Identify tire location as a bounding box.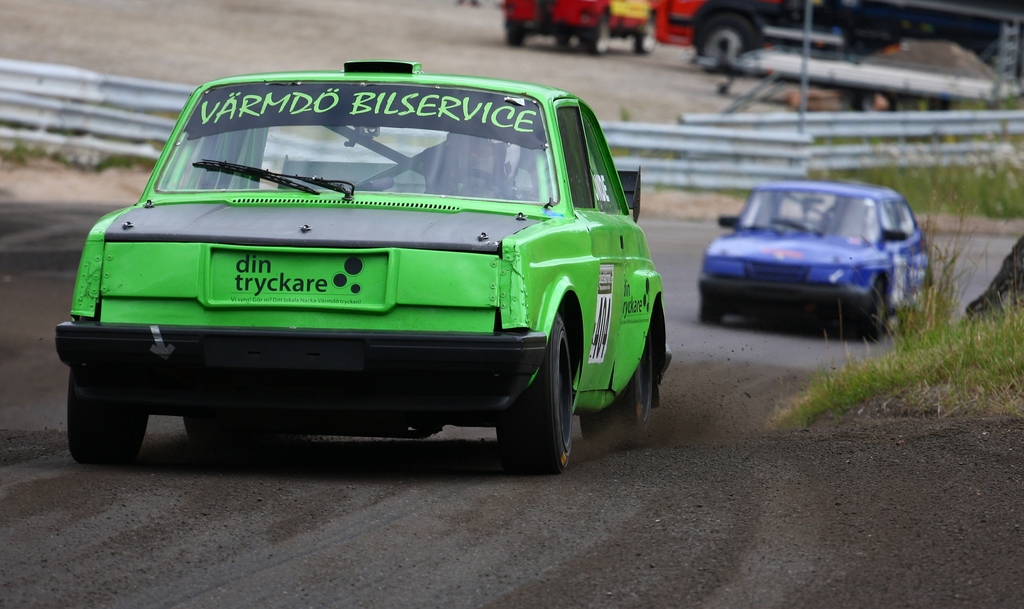
bbox(557, 26, 570, 45).
